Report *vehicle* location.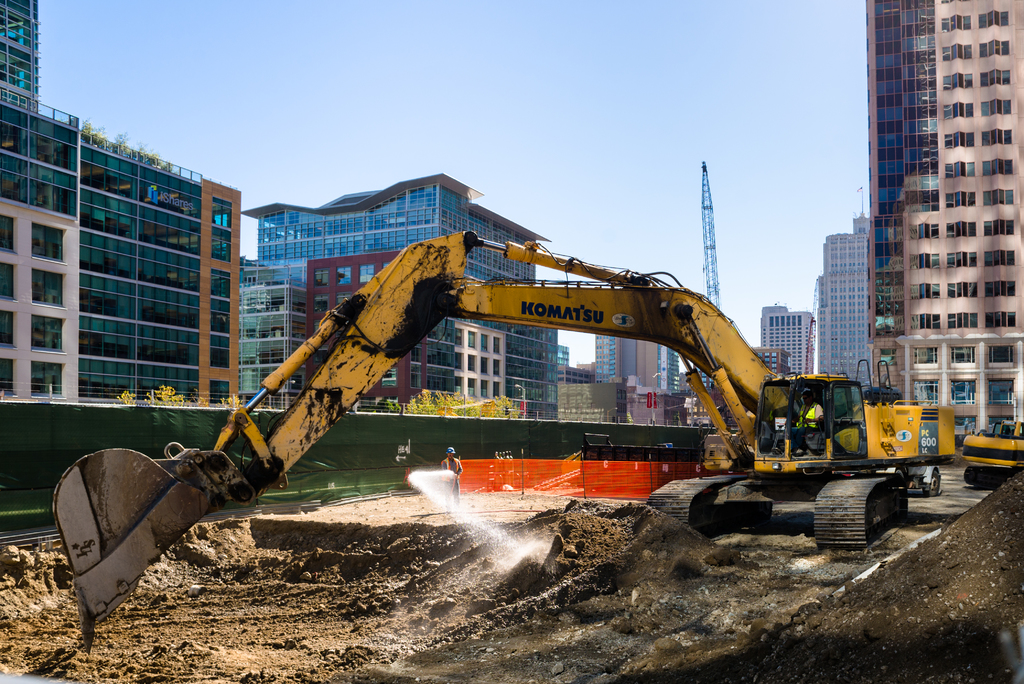
Report: 955 415 1023 493.
